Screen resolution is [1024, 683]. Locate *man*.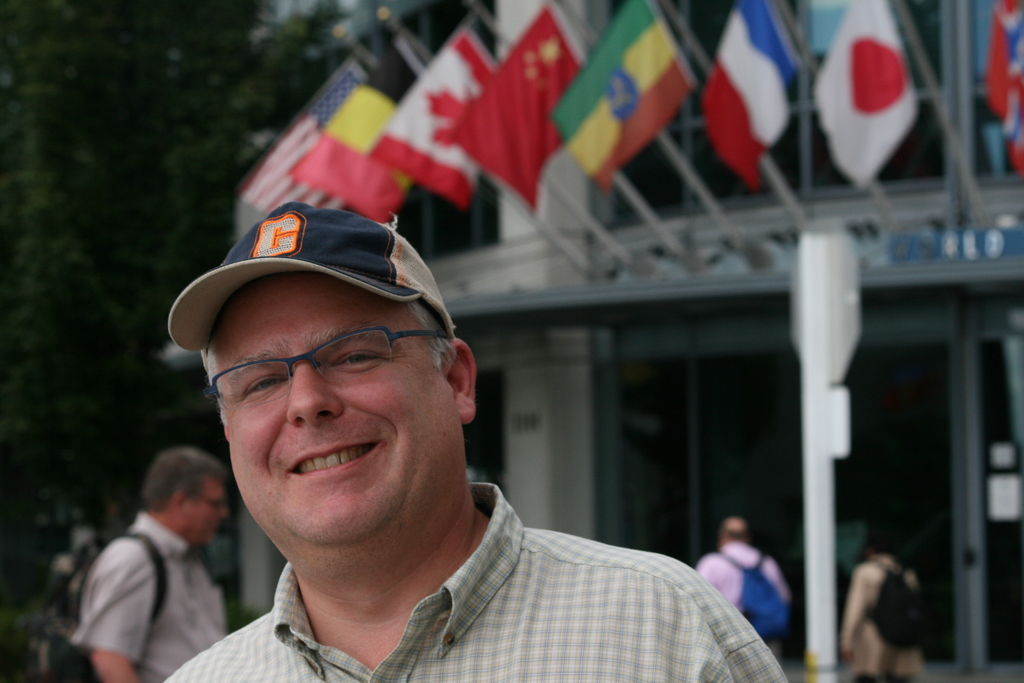
bbox=[92, 204, 790, 679].
